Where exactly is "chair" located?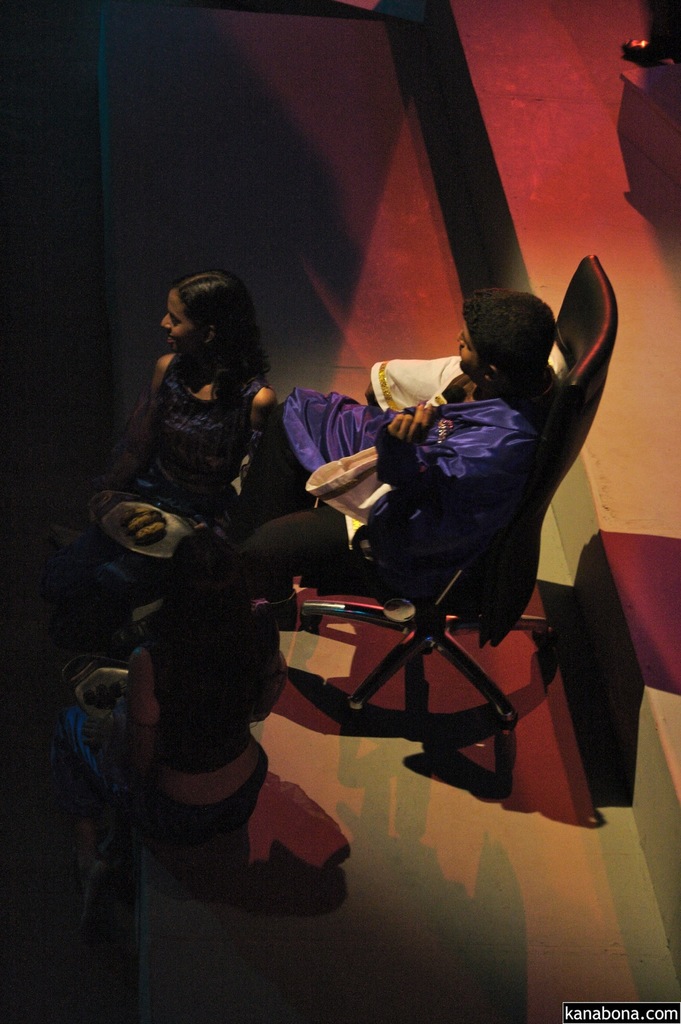
Its bounding box is [left=294, top=386, right=611, bottom=796].
